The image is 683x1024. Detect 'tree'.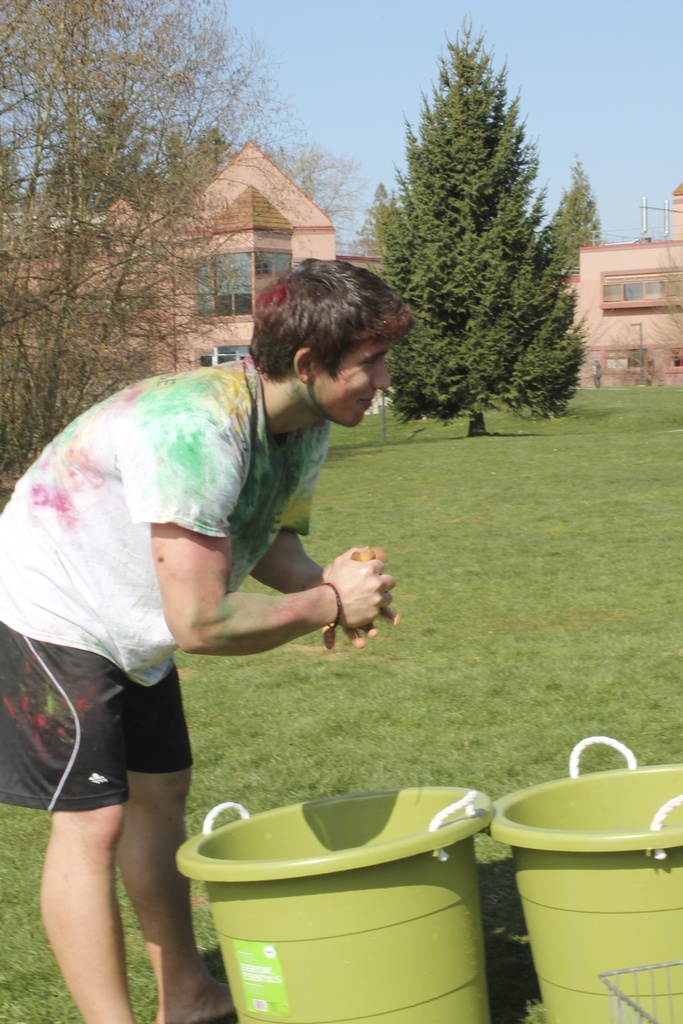
Detection: bbox(358, 182, 386, 259).
